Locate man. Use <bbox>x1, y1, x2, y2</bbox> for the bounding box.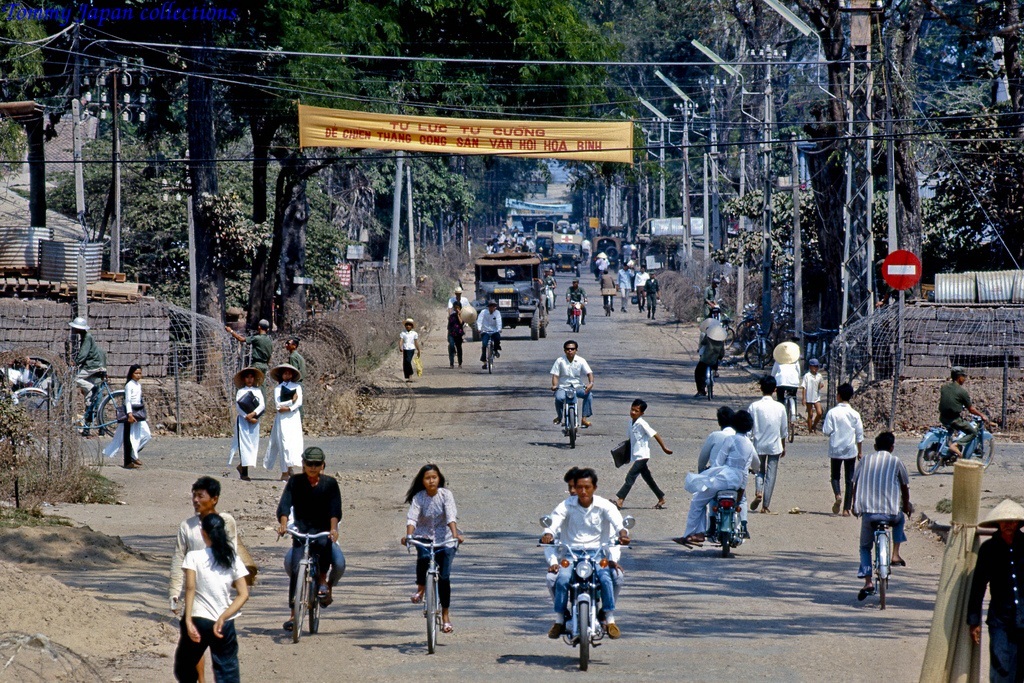
<bbox>599, 268, 619, 307</bbox>.
